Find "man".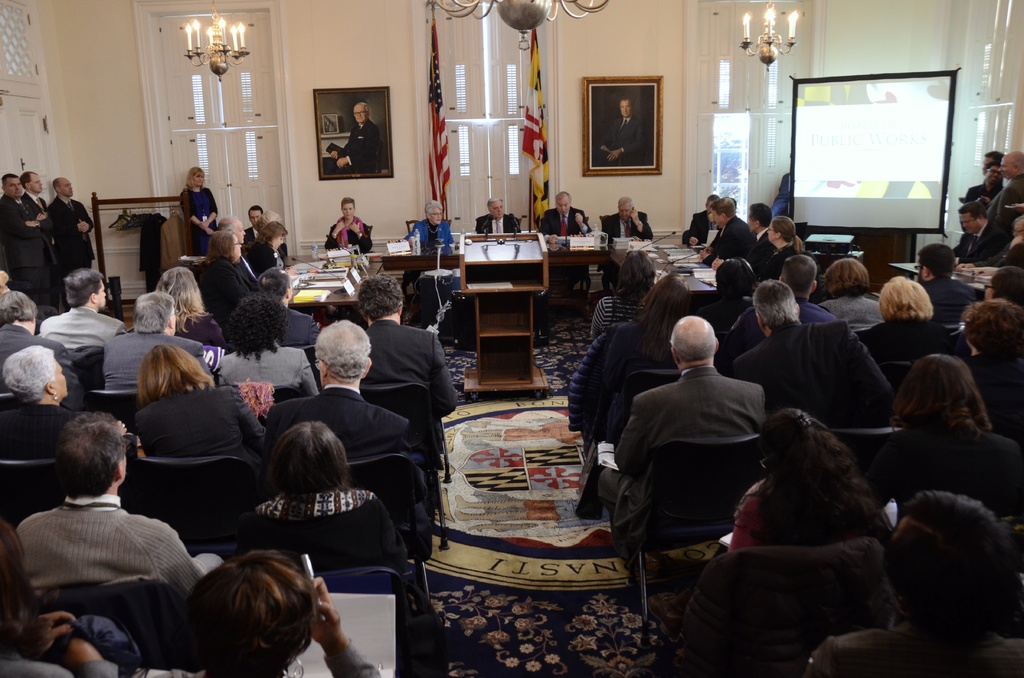
<region>326, 99, 380, 174</region>.
